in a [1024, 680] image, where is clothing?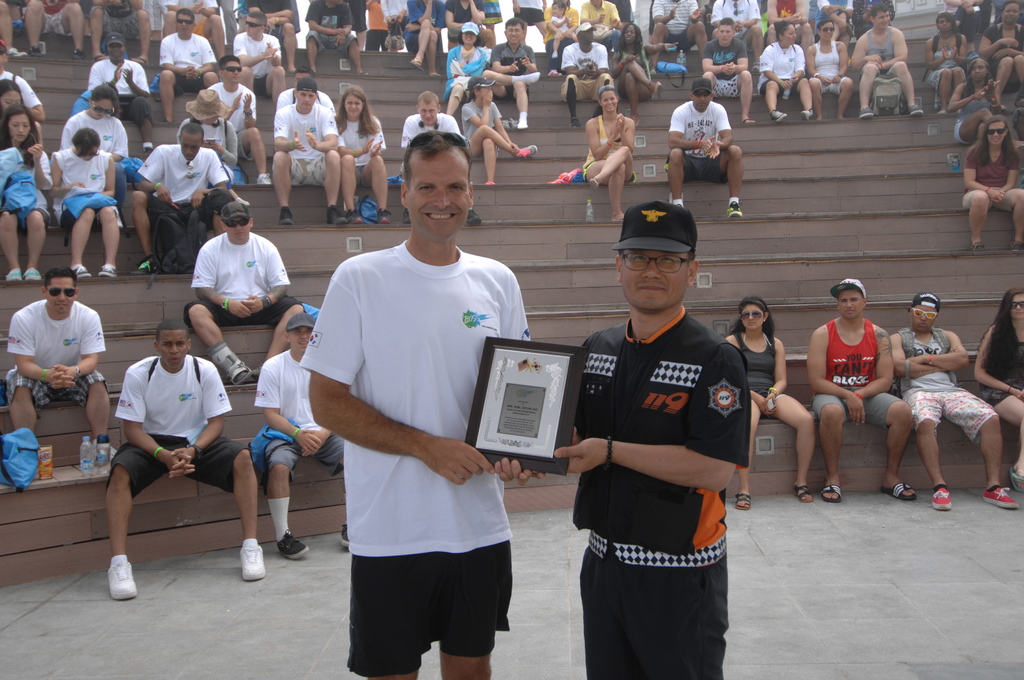
155,0,221,19.
